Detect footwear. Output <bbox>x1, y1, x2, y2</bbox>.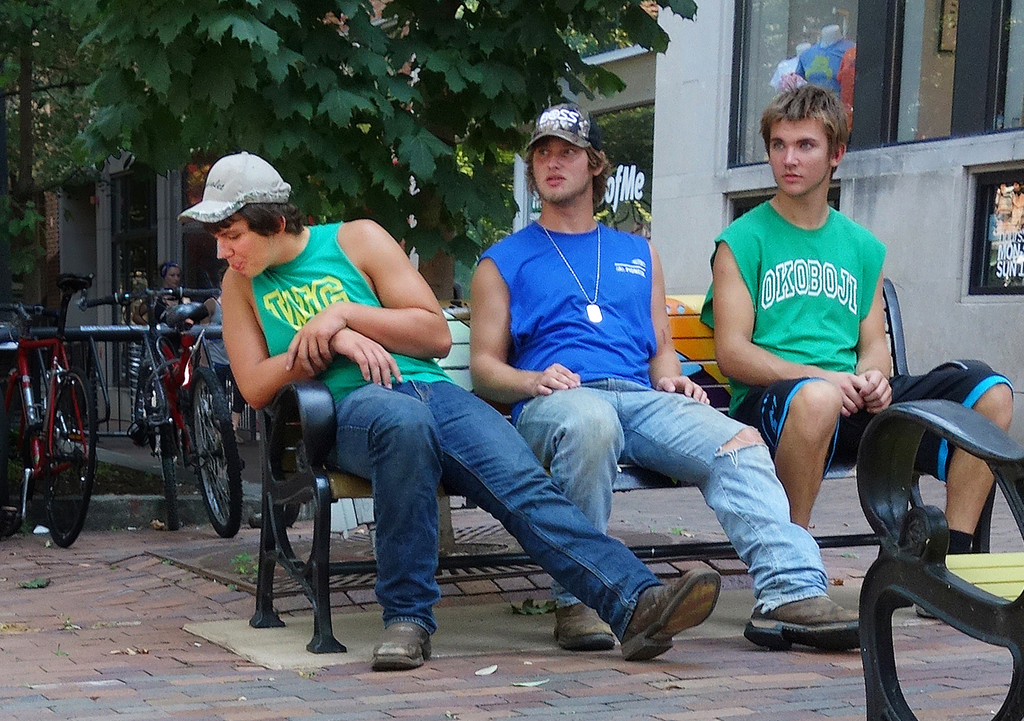
<bbox>746, 590, 868, 643</bbox>.
